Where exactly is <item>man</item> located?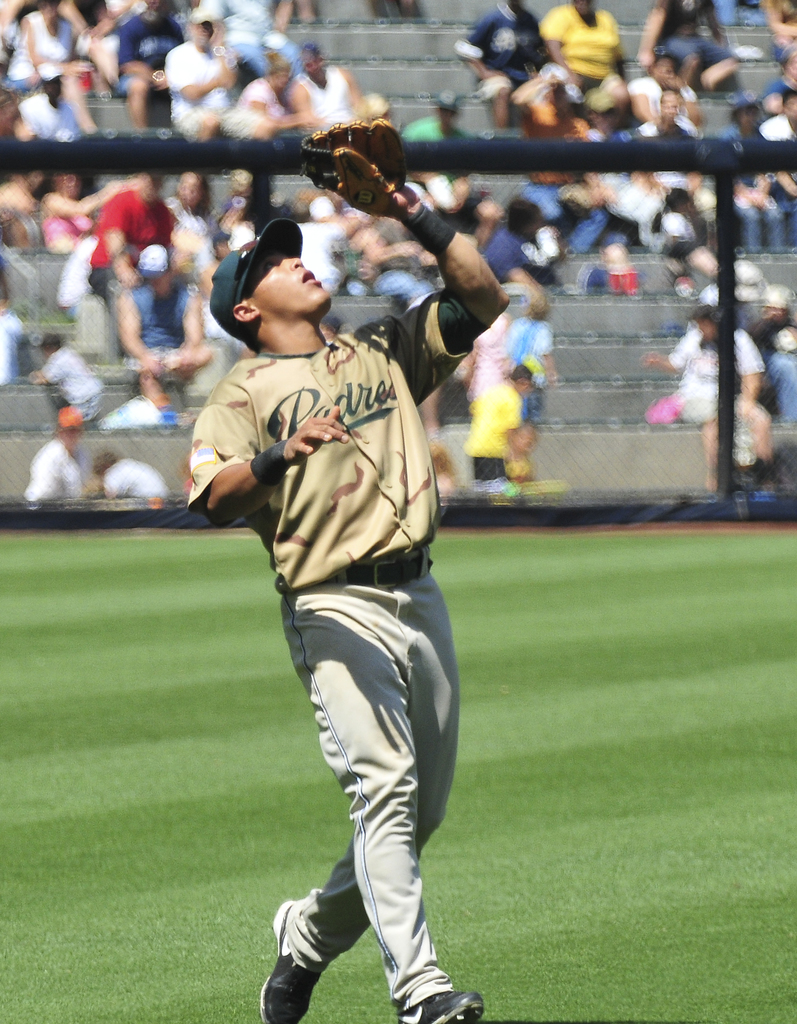
Its bounding box is (115, 239, 213, 427).
